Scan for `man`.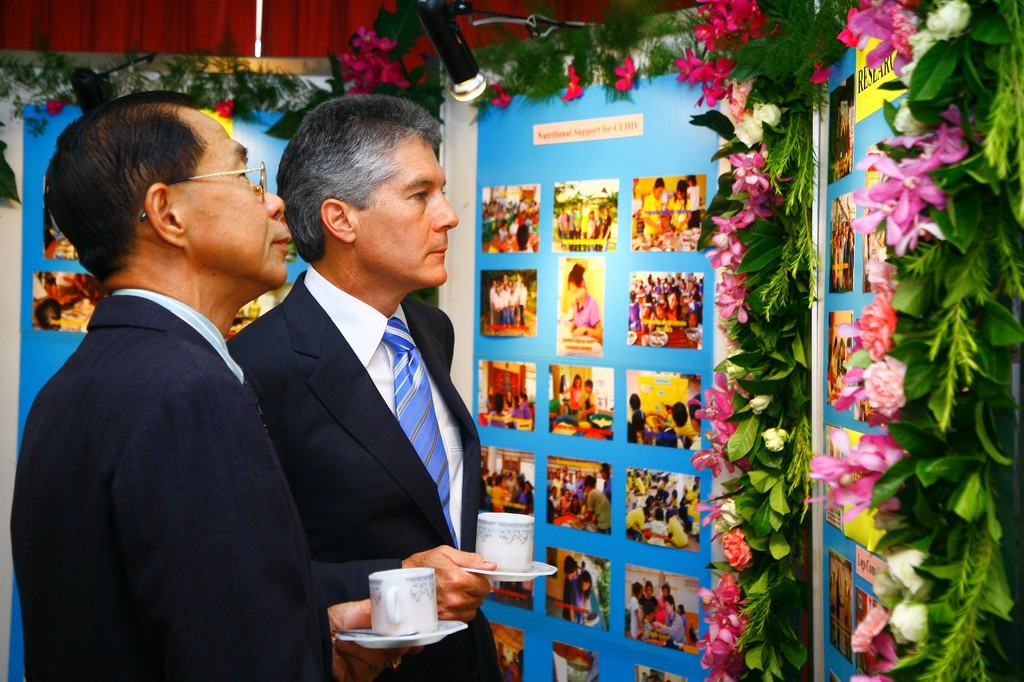
Scan result: {"x1": 650, "y1": 598, "x2": 688, "y2": 647}.
